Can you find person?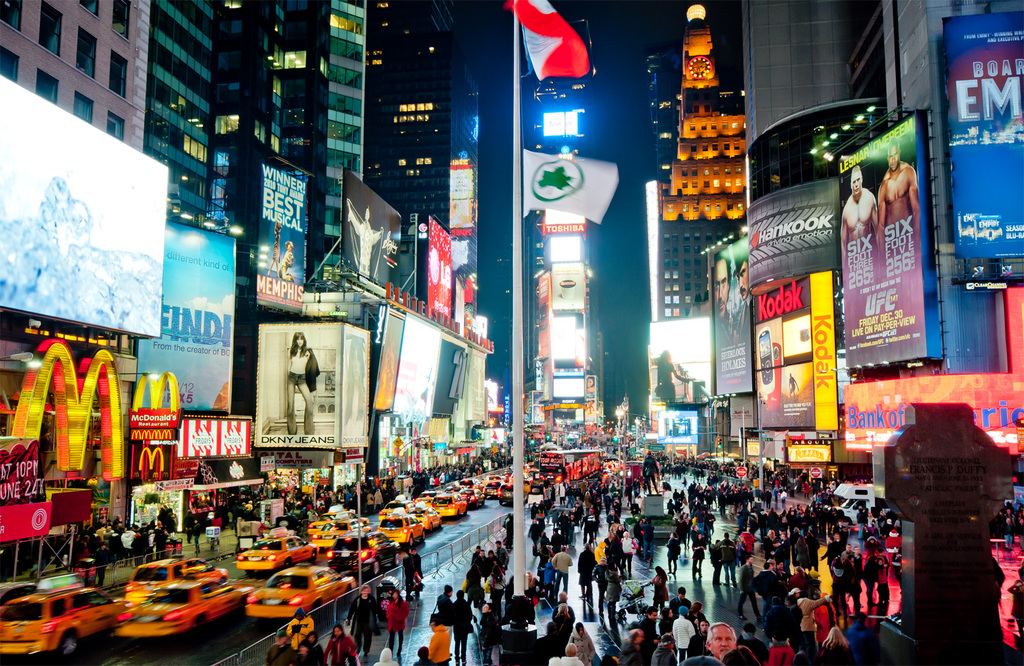
Yes, bounding box: rect(145, 512, 166, 556).
